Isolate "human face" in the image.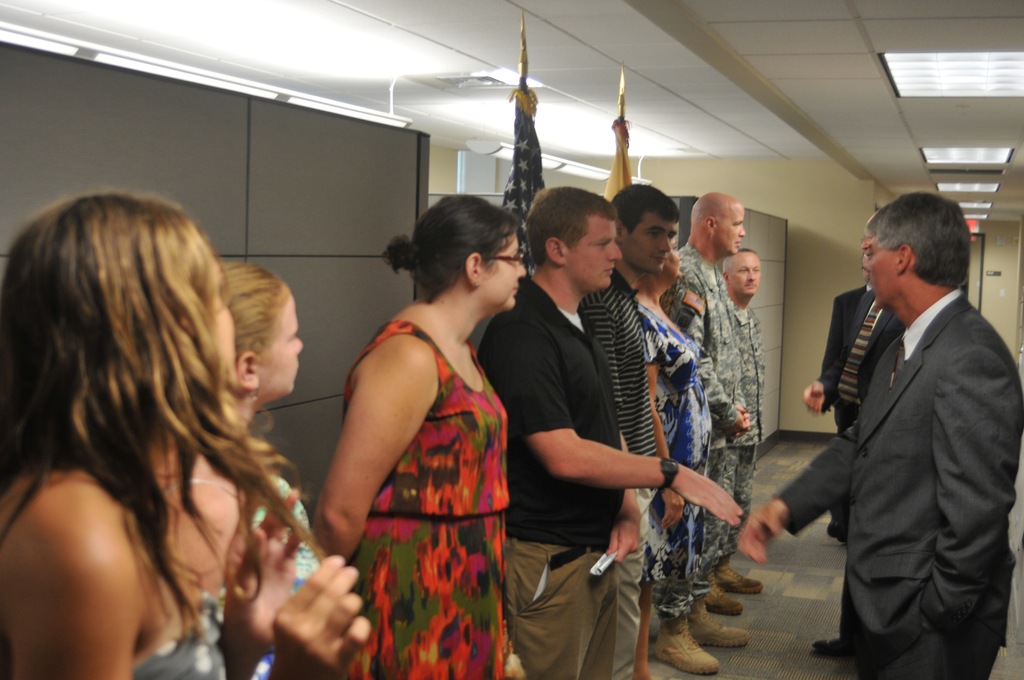
Isolated region: bbox=[634, 225, 680, 277].
